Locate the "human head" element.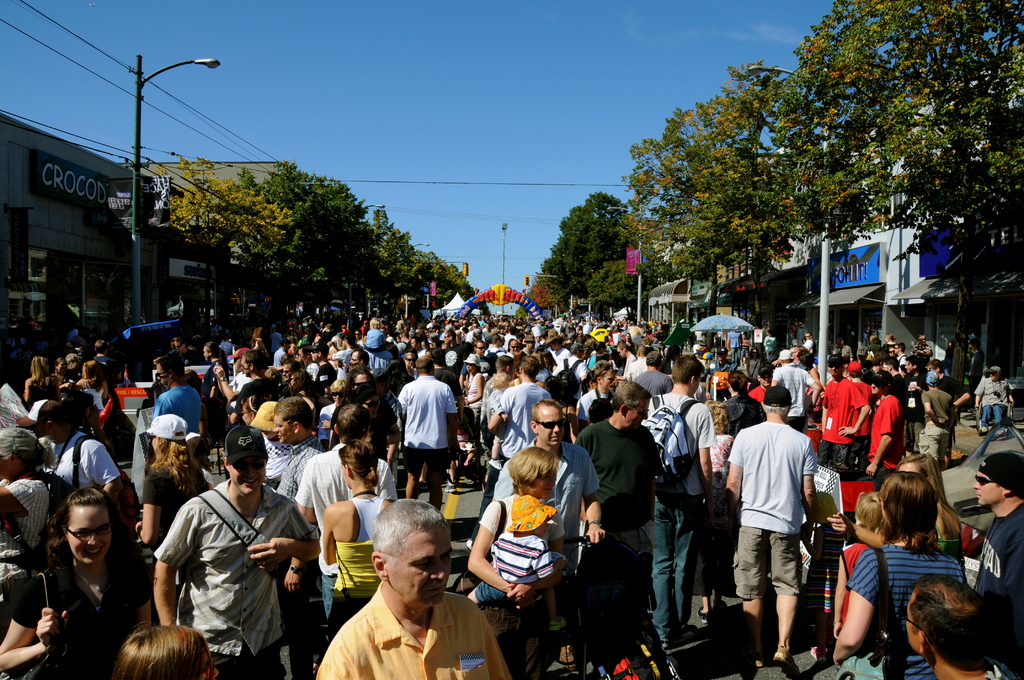
Element bbox: pyautogui.locateOnScreen(51, 485, 114, 569).
